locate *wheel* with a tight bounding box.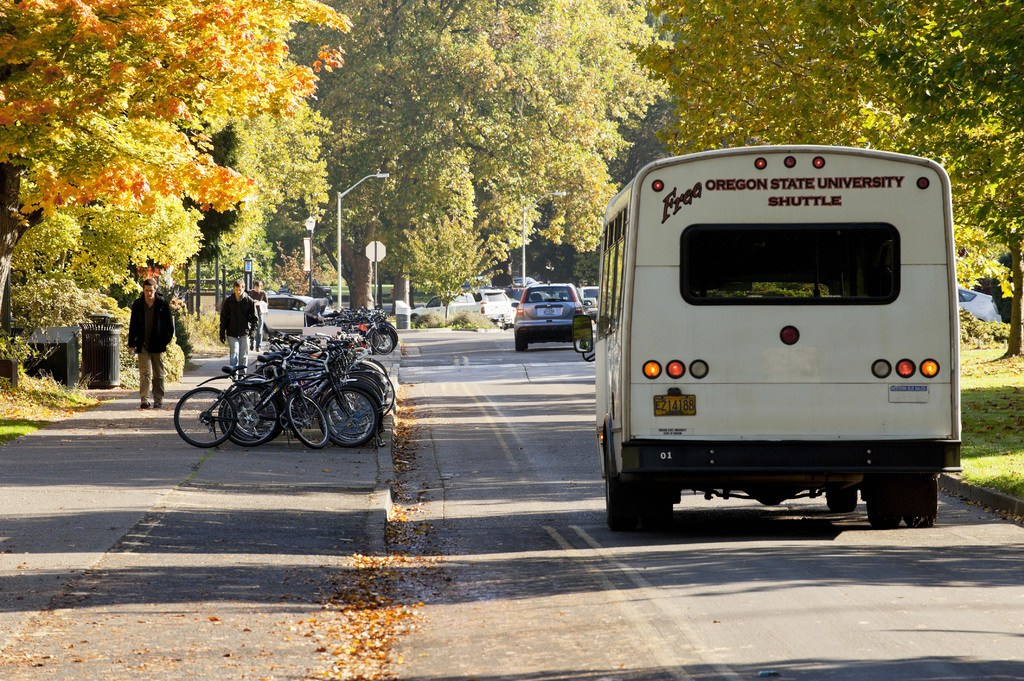
bbox=(904, 471, 932, 526).
